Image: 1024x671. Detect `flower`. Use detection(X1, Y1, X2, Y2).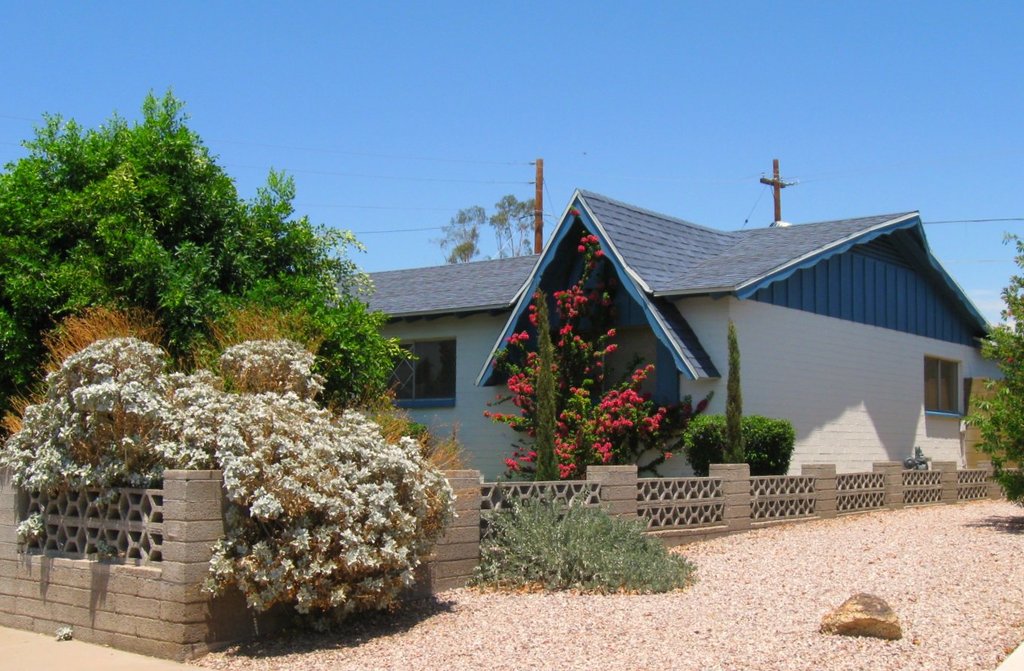
detection(568, 207, 582, 219).
